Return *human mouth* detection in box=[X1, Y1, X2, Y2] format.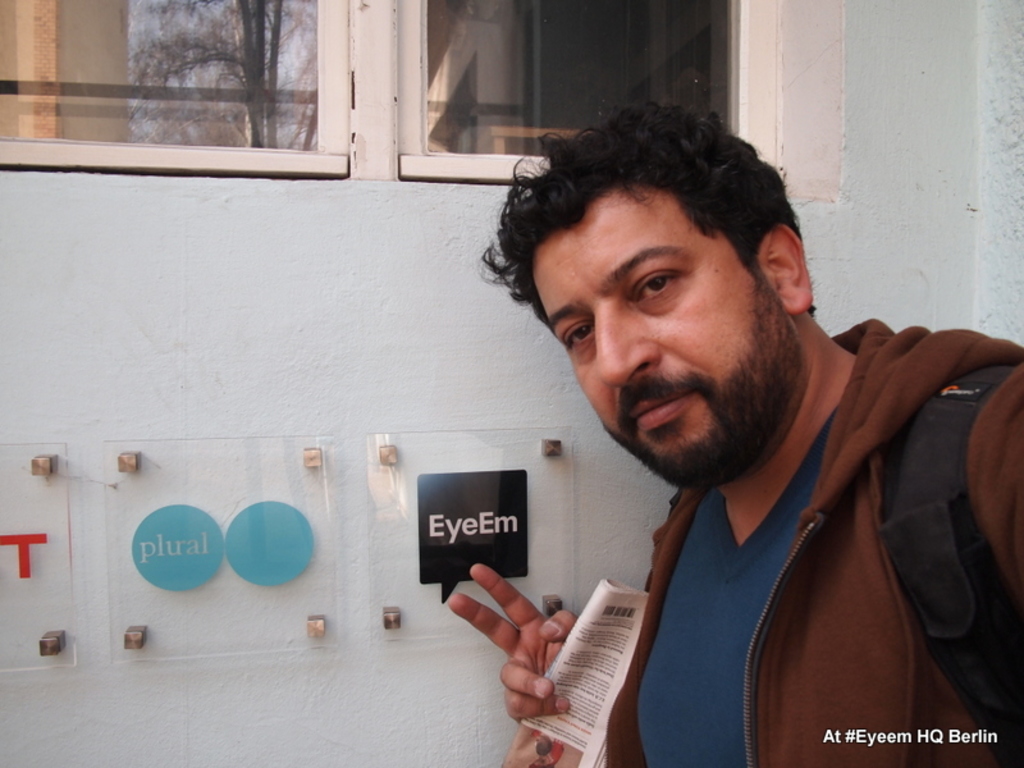
box=[634, 387, 687, 433].
